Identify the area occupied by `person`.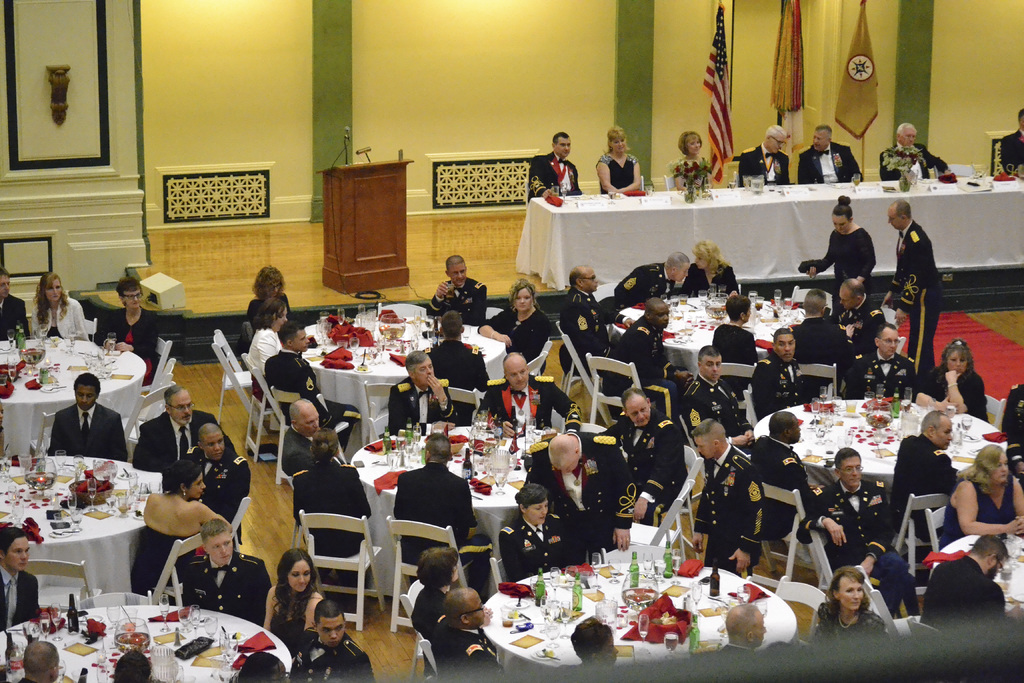
Area: [x1=431, y1=312, x2=489, y2=400].
